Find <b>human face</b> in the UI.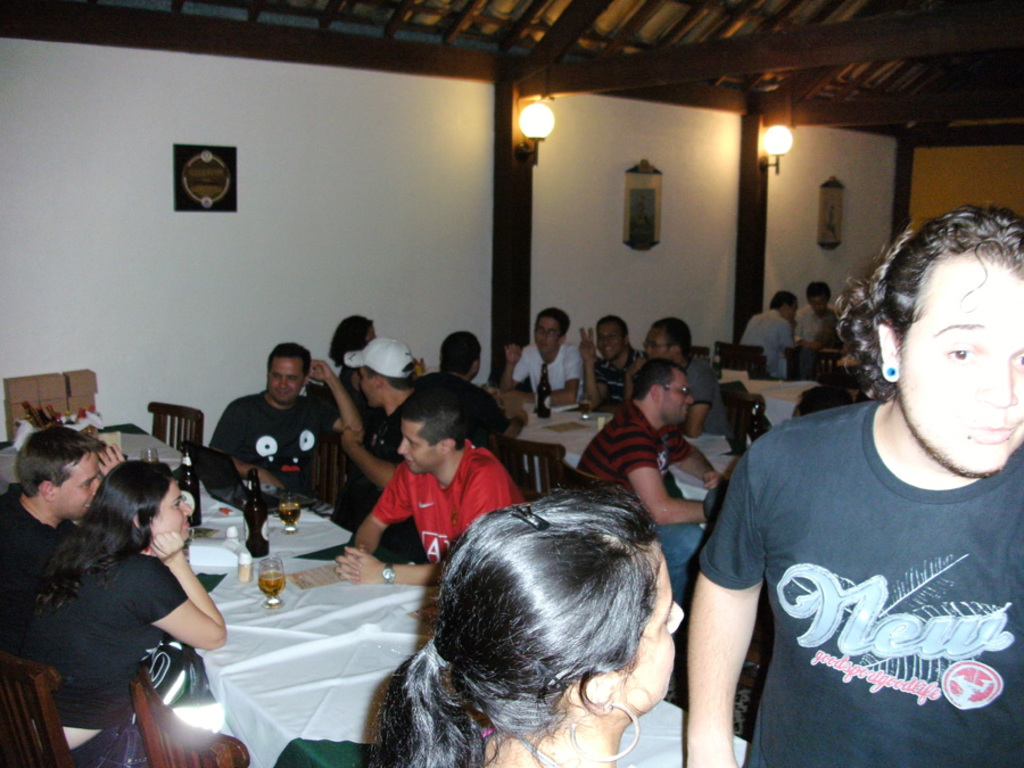
UI element at bbox(398, 423, 437, 473).
